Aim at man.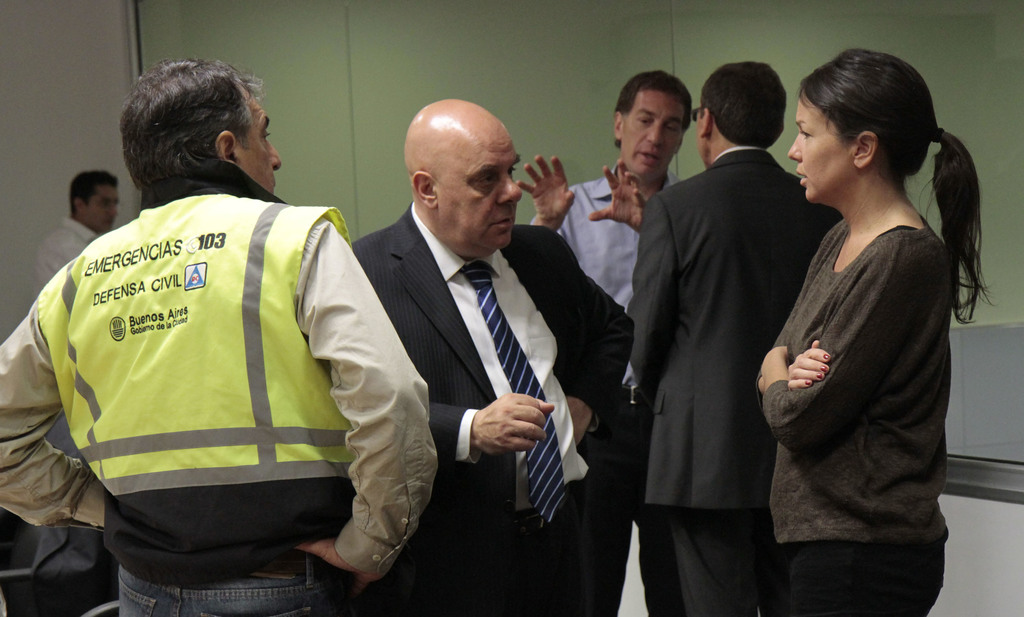
Aimed at (749,44,994,616).
